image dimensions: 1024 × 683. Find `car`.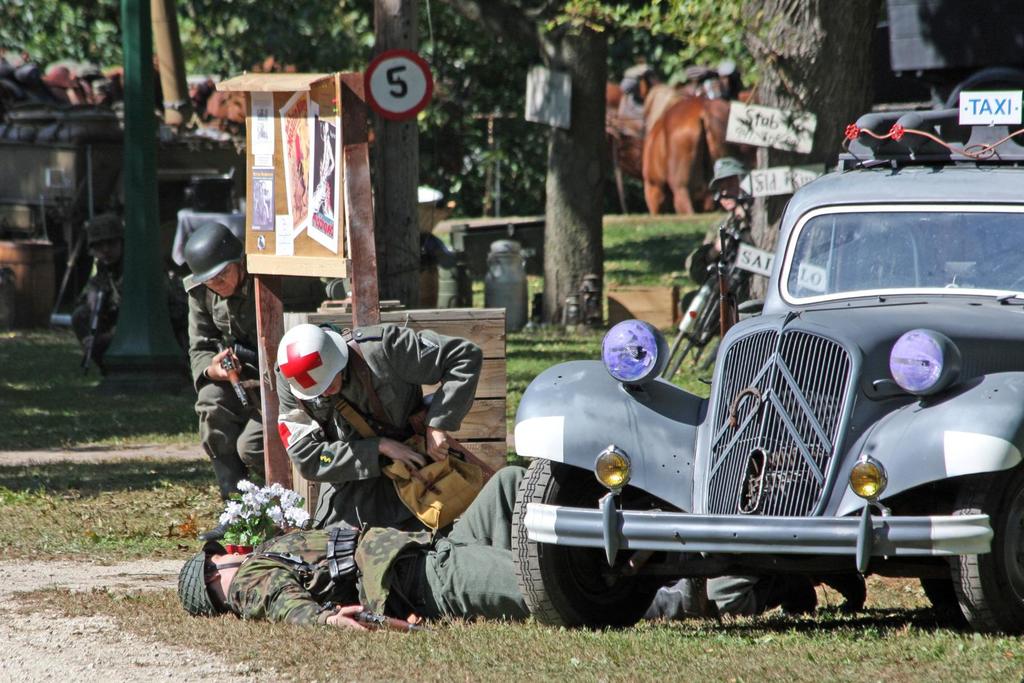
513,88,1023,634.
